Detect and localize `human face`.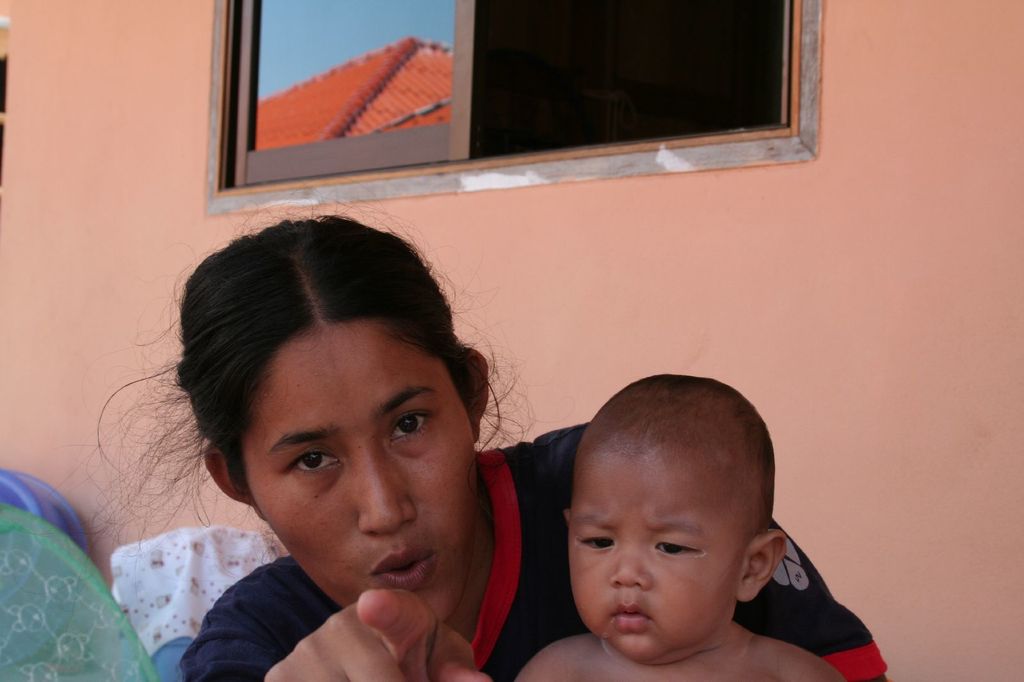
Localized at <bbox>570, 443, 749, 654</bbox>.
